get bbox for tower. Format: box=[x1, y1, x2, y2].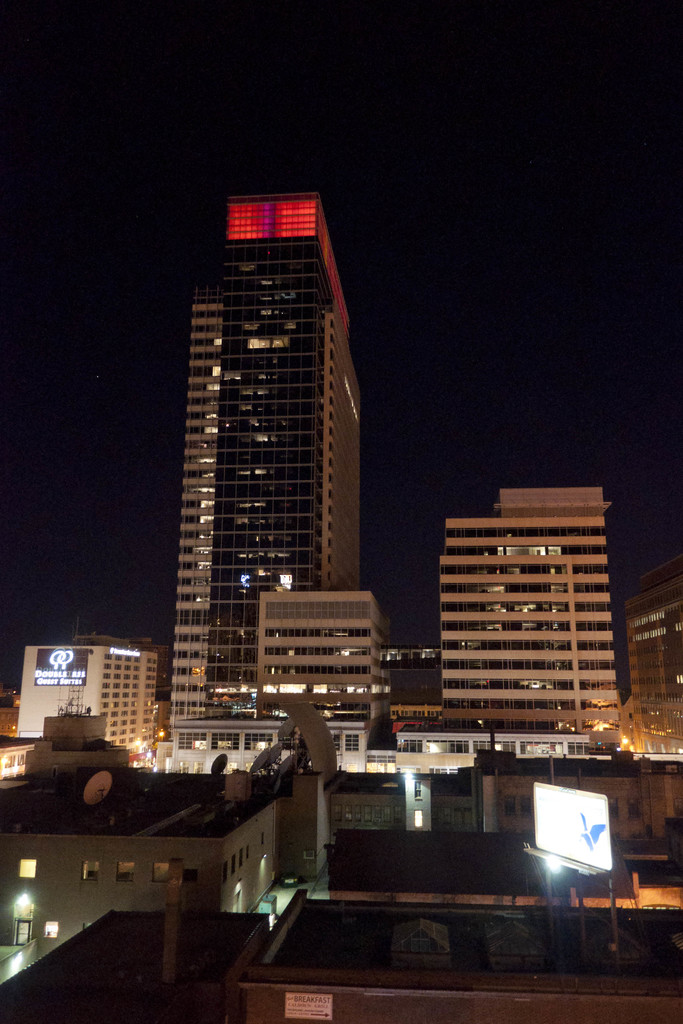
box=[125, 198, 345, 748].
